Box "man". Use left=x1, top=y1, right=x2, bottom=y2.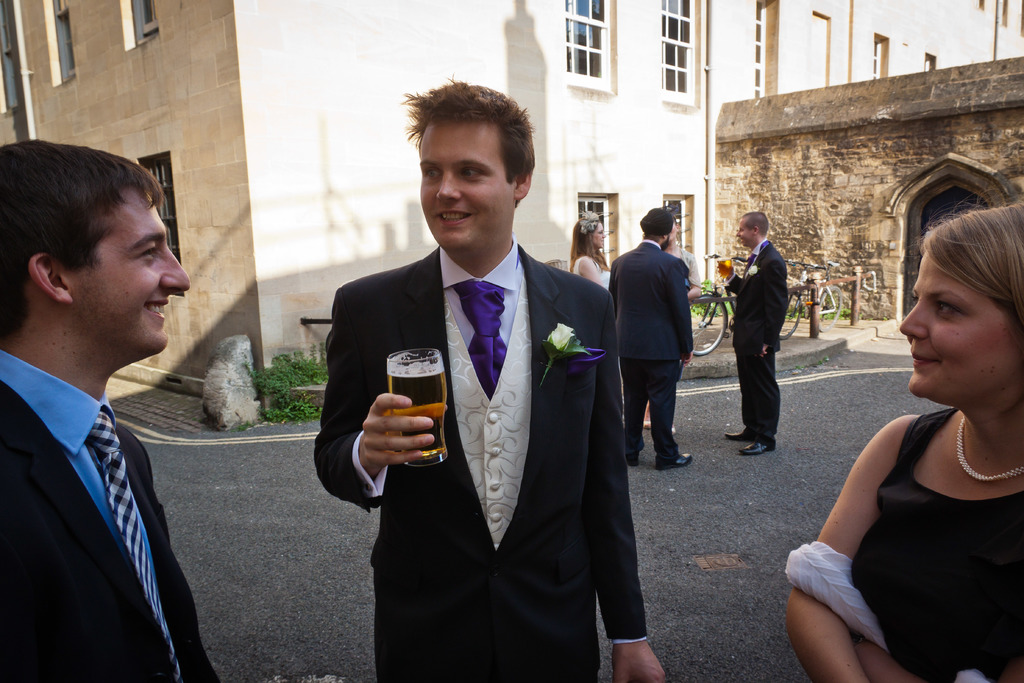
left=309, top=70, right=666, bottom=682.
